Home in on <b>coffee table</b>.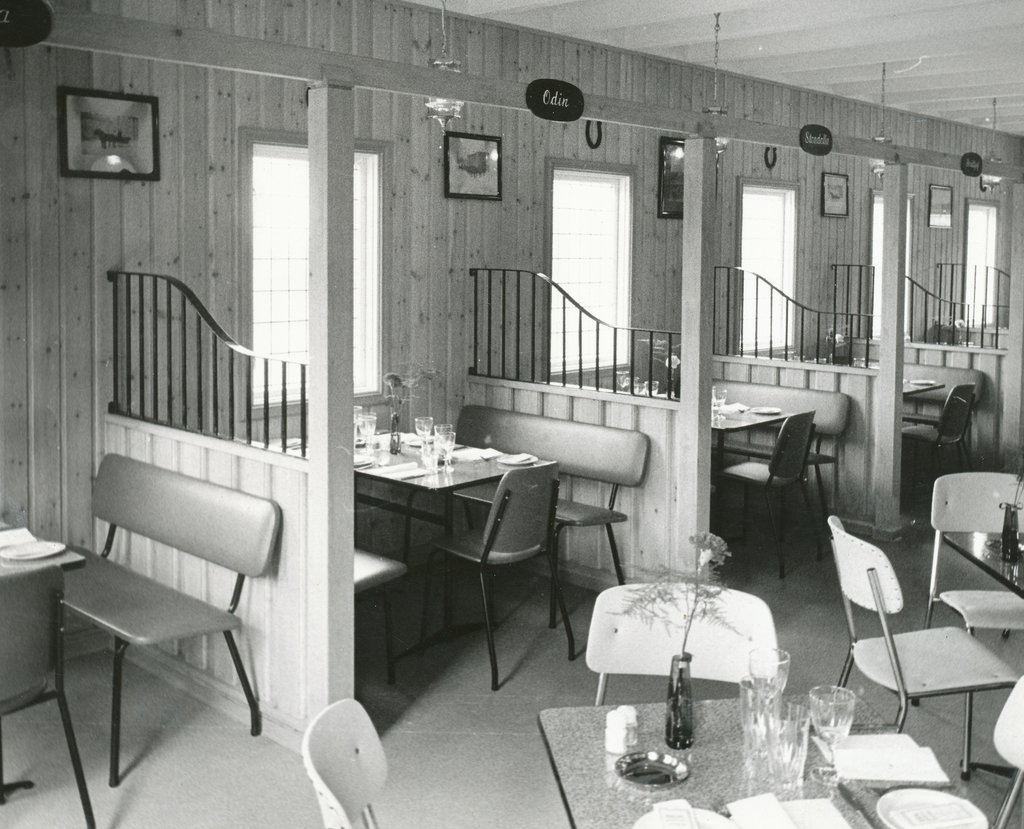
Homed in at 894:368:941:420.
